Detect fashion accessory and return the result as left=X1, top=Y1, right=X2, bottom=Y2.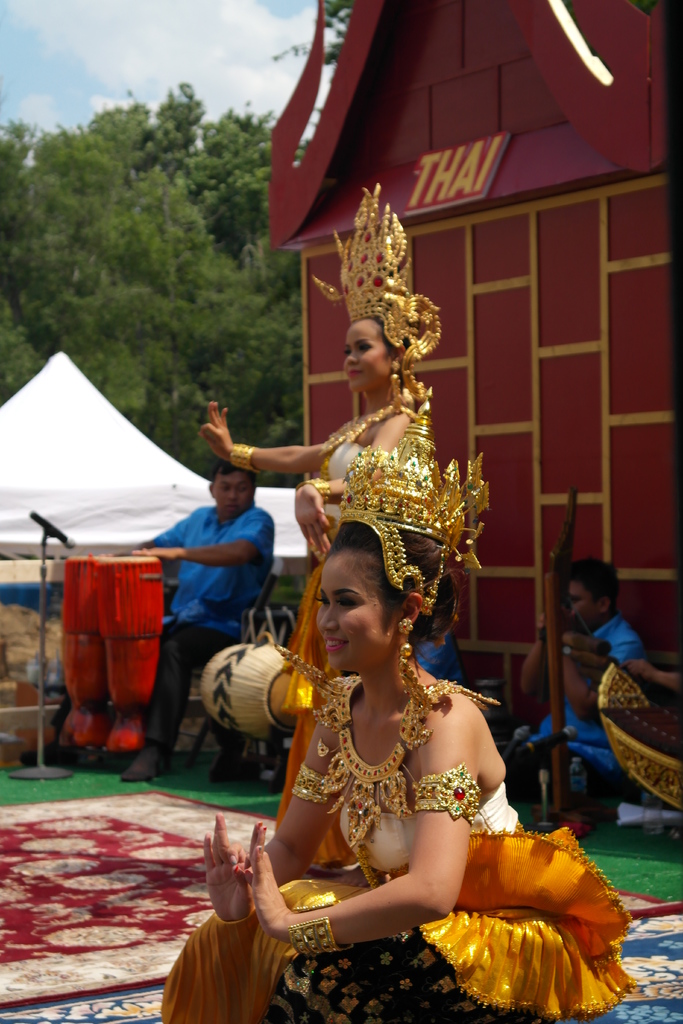
left=227, top=442, right=261, bottom=472.
